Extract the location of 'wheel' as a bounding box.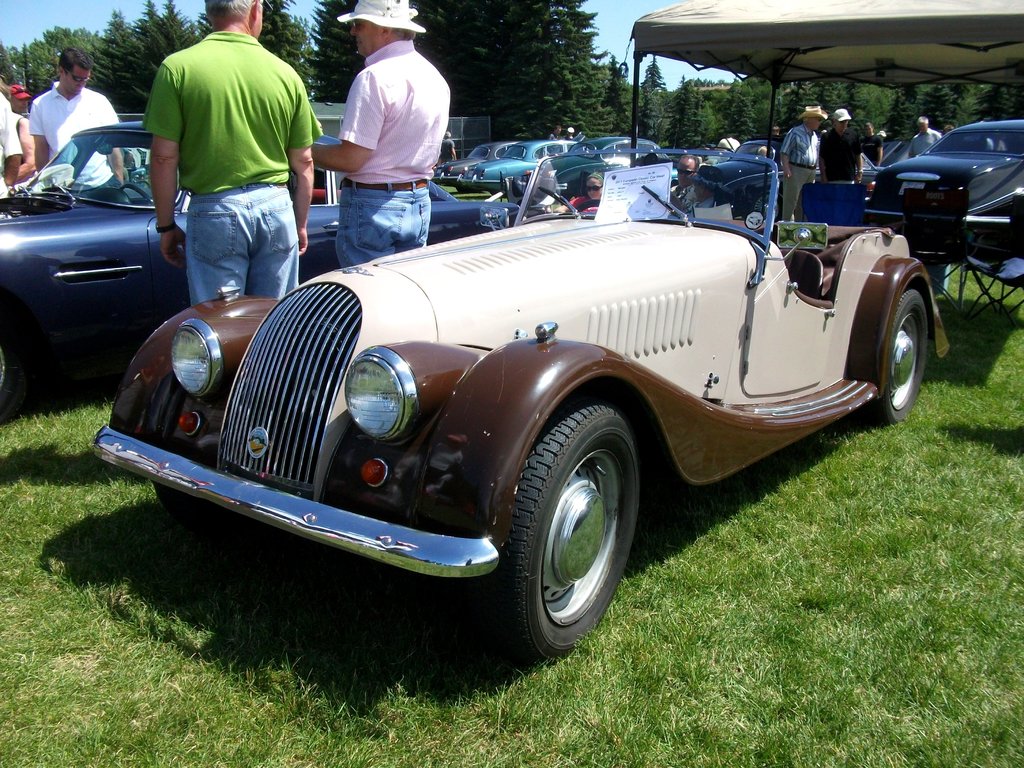
pyautogui.locateOnScreen(123, 184, 151, 205).
